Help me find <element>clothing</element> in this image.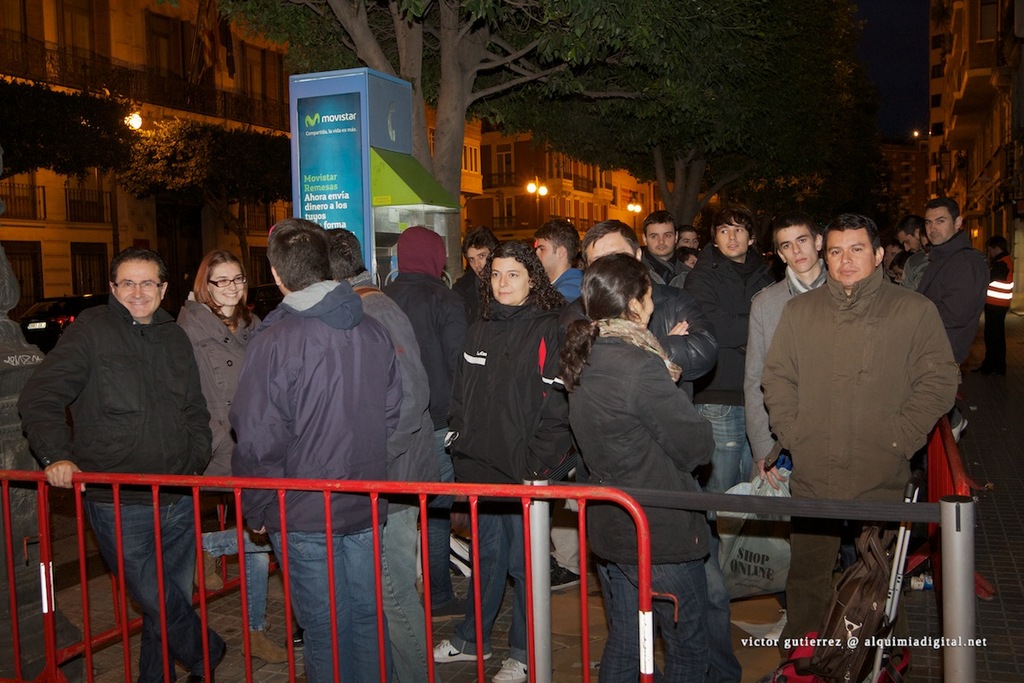
Found it: 562 311 719 682.
